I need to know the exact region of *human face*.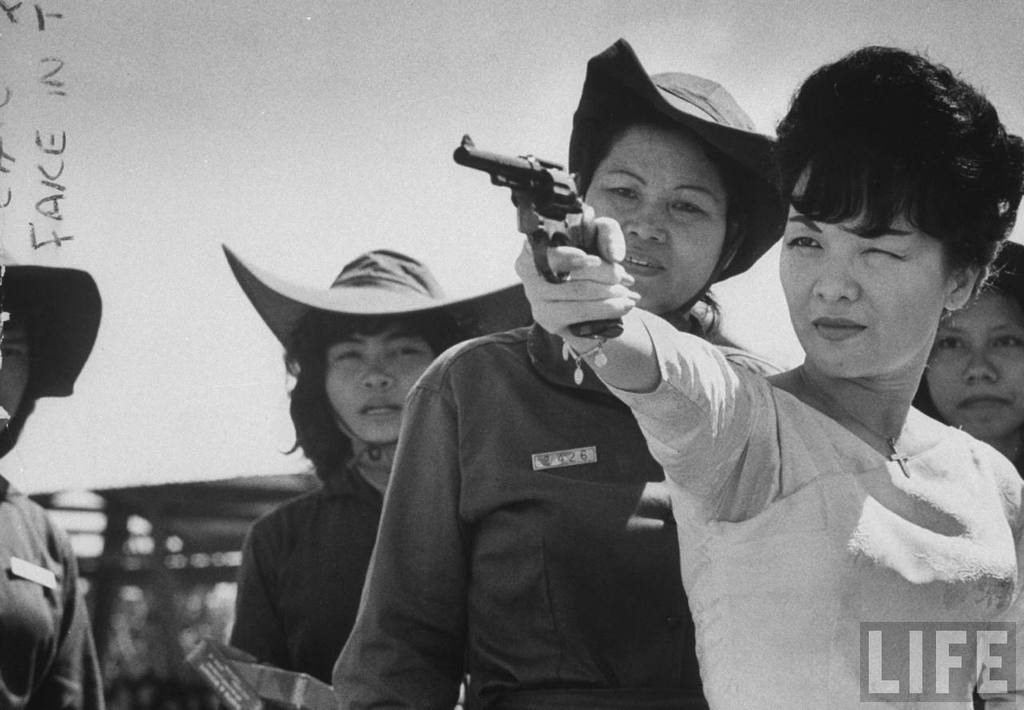
Region: detection(927, 285, 1022, 439).
